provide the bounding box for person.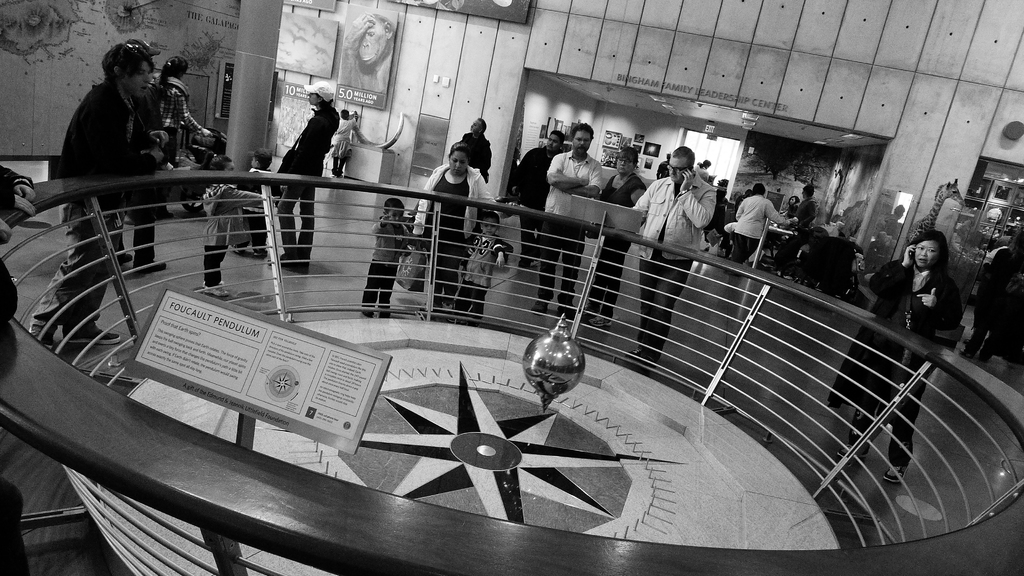
bbox(531, 125, 602, 319).
